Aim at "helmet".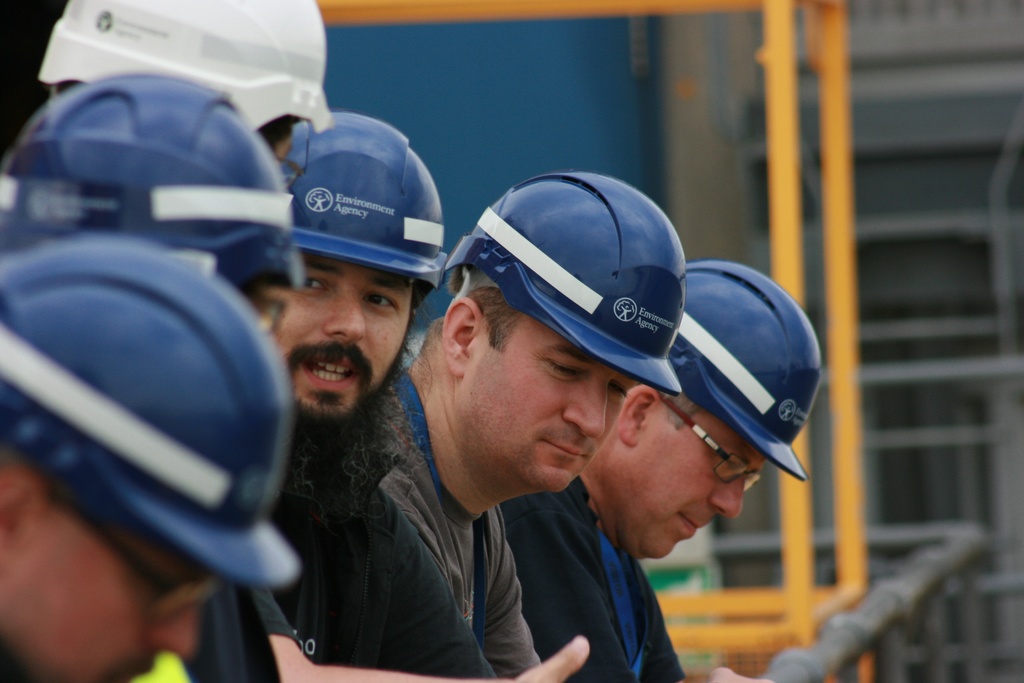
Aimed at rect(35, 0, 338, 147).
